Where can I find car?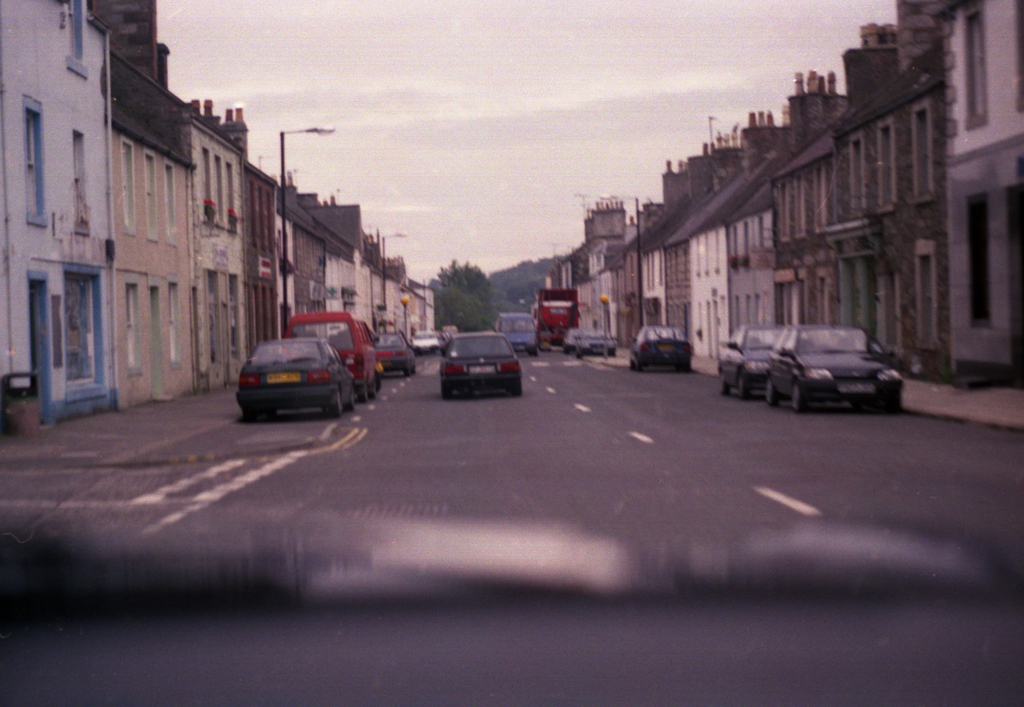
You can find it at select_region(769, 325, 902, 414).
